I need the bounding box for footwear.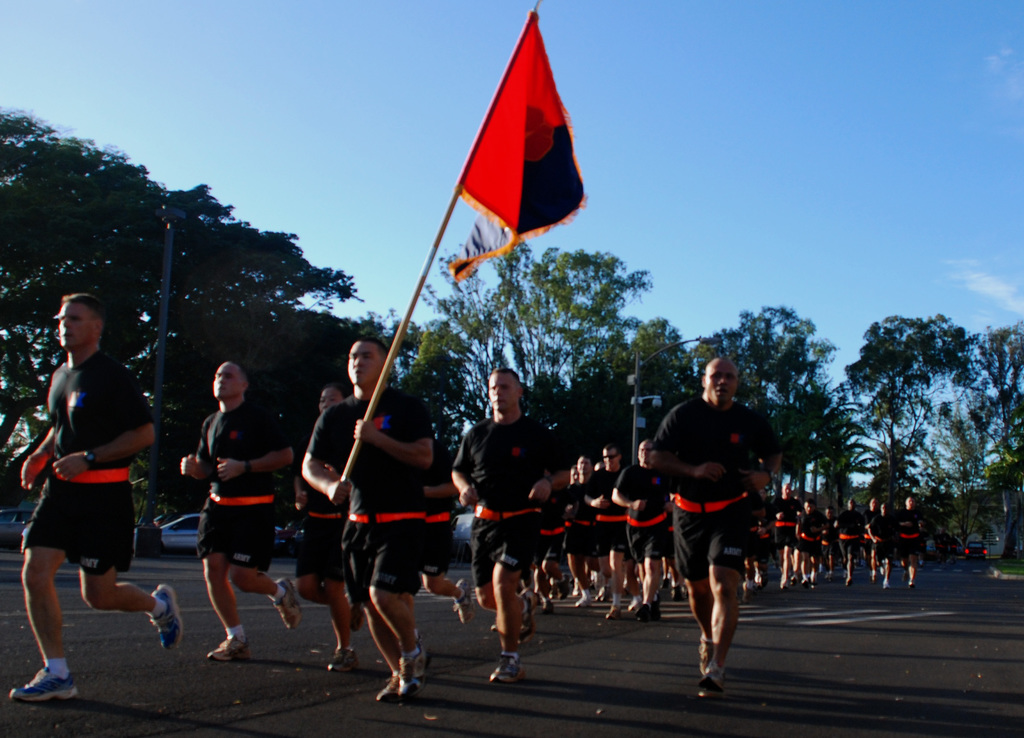
Here it is: (204, 631, 253, 666).
